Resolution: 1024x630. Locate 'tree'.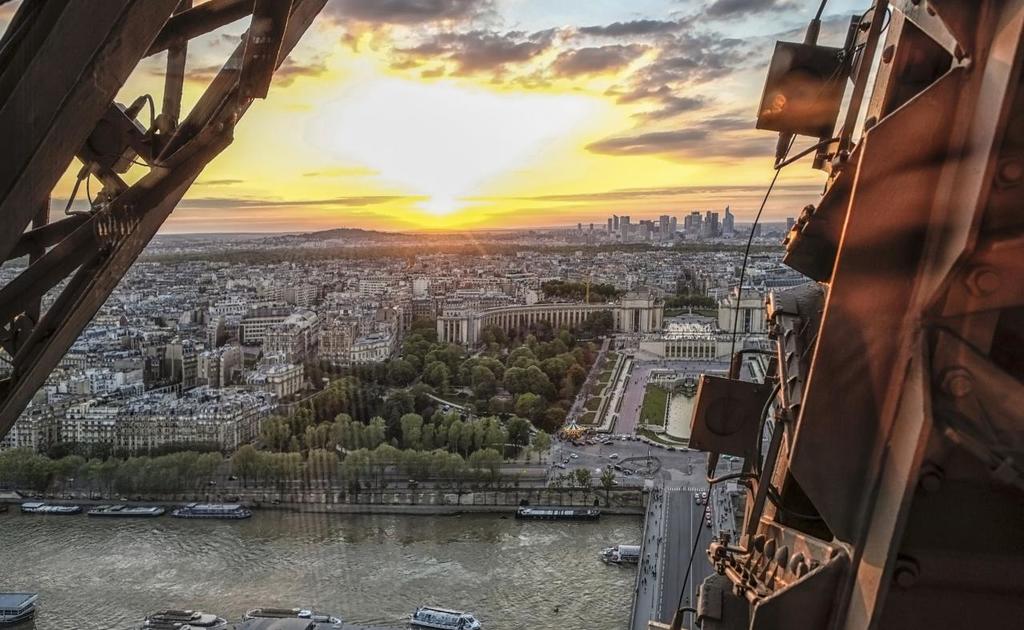
left=423, top=363, right=450, bottom=390.
